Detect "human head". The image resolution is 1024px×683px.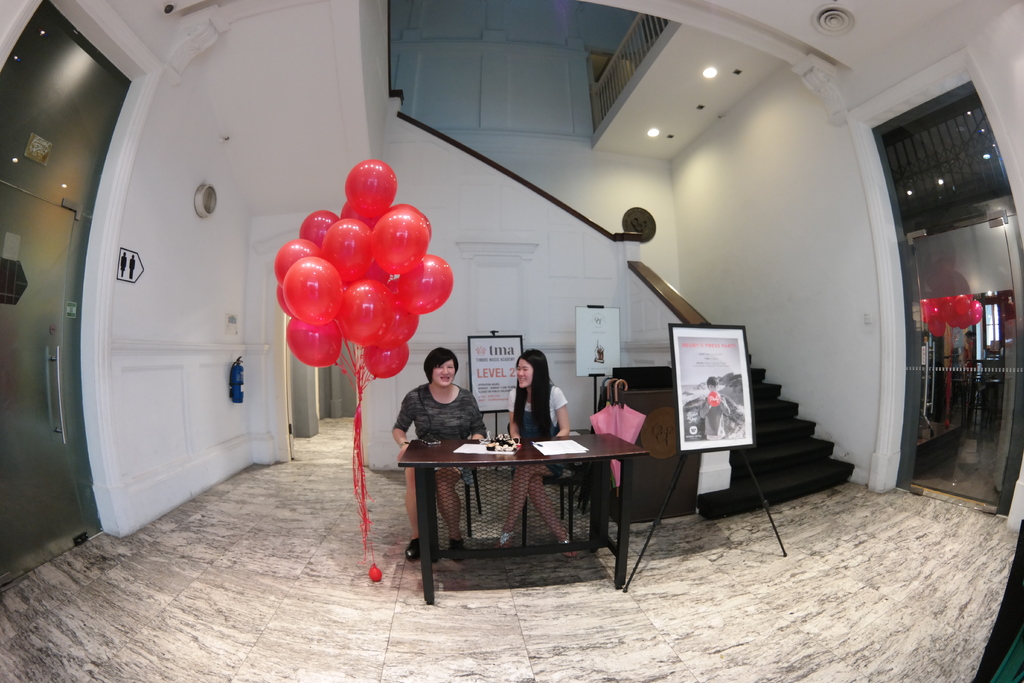
<box>421,349,460,384</box>.
